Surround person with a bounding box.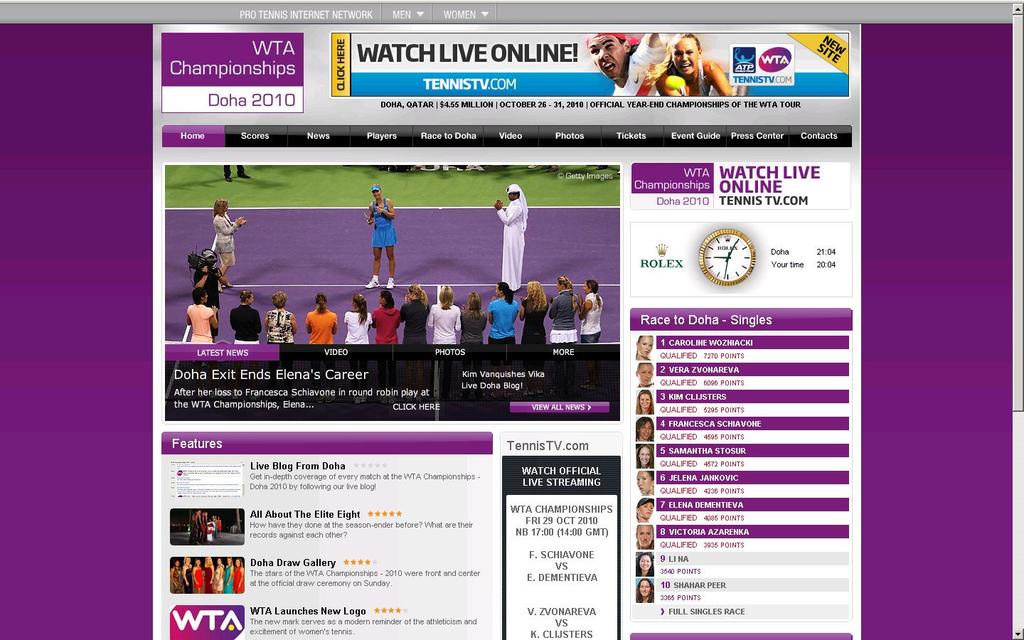
494/184/528/289.
